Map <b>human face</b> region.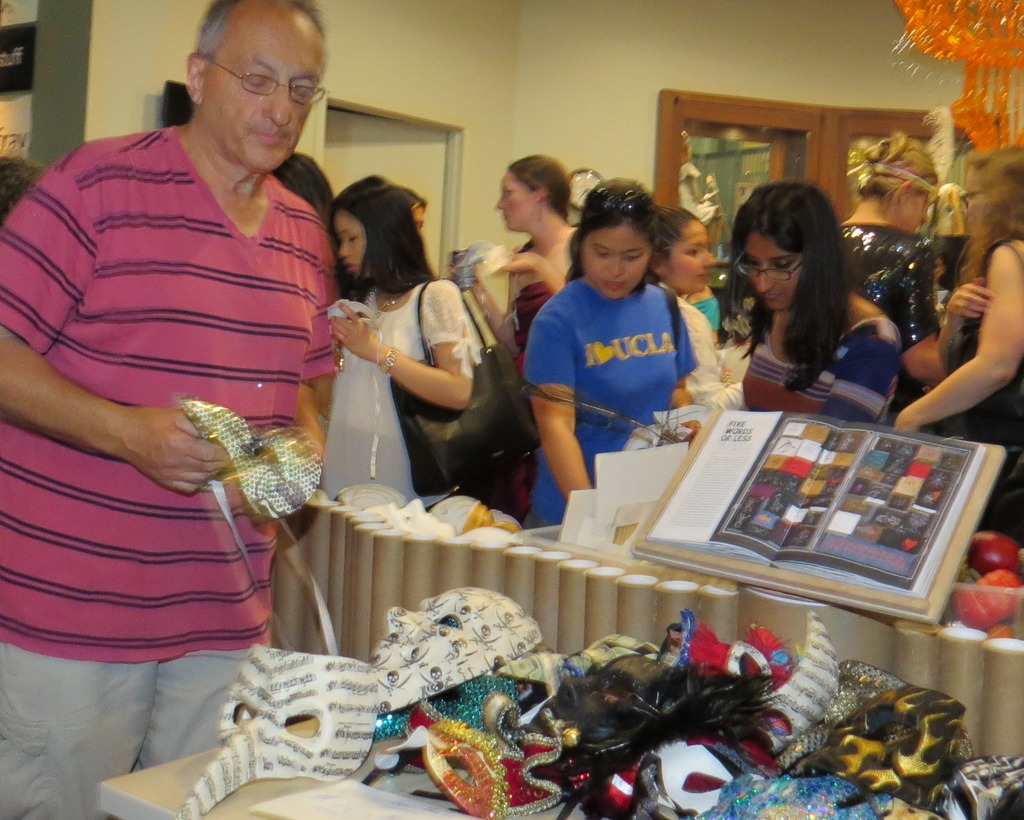
Mapped to l=208, t=0, r=334, b=196.
